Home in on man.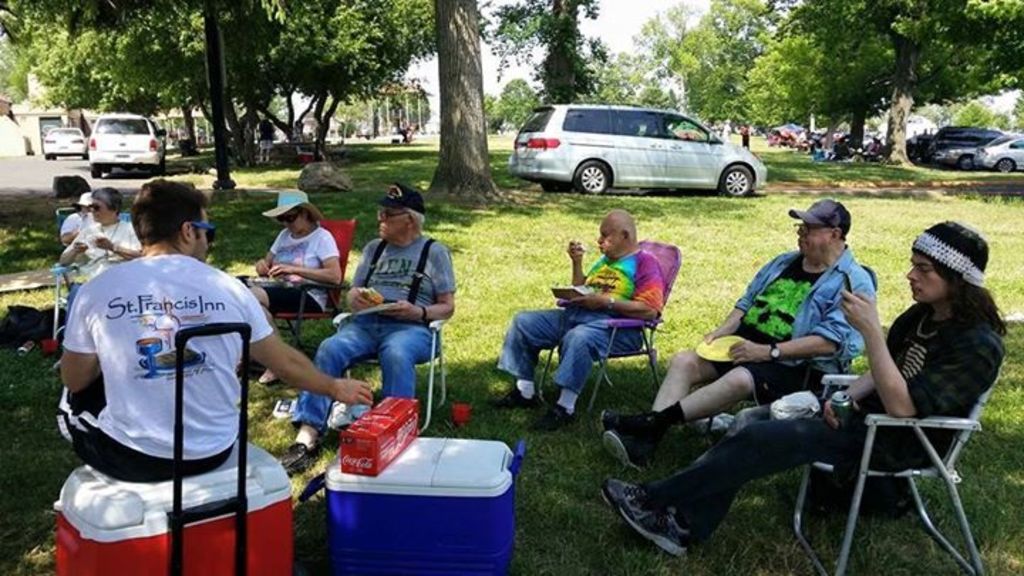
Homed in at bbox(60, 192, 97, 243).
